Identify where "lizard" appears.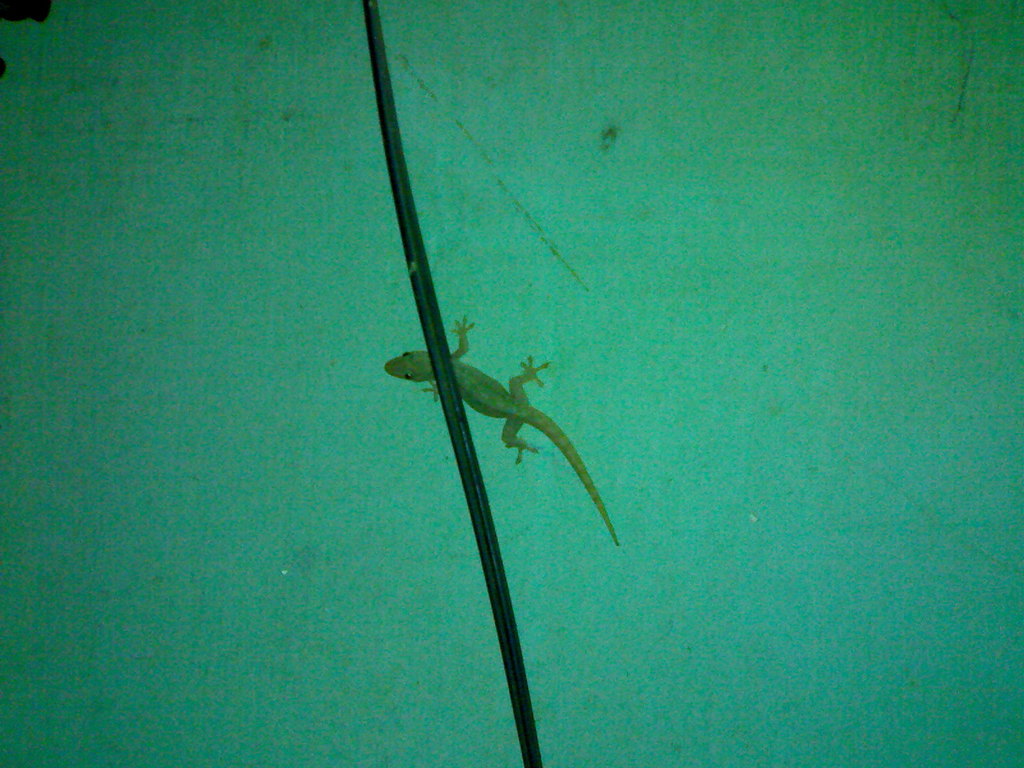
Appears at 383/314/614/541.
